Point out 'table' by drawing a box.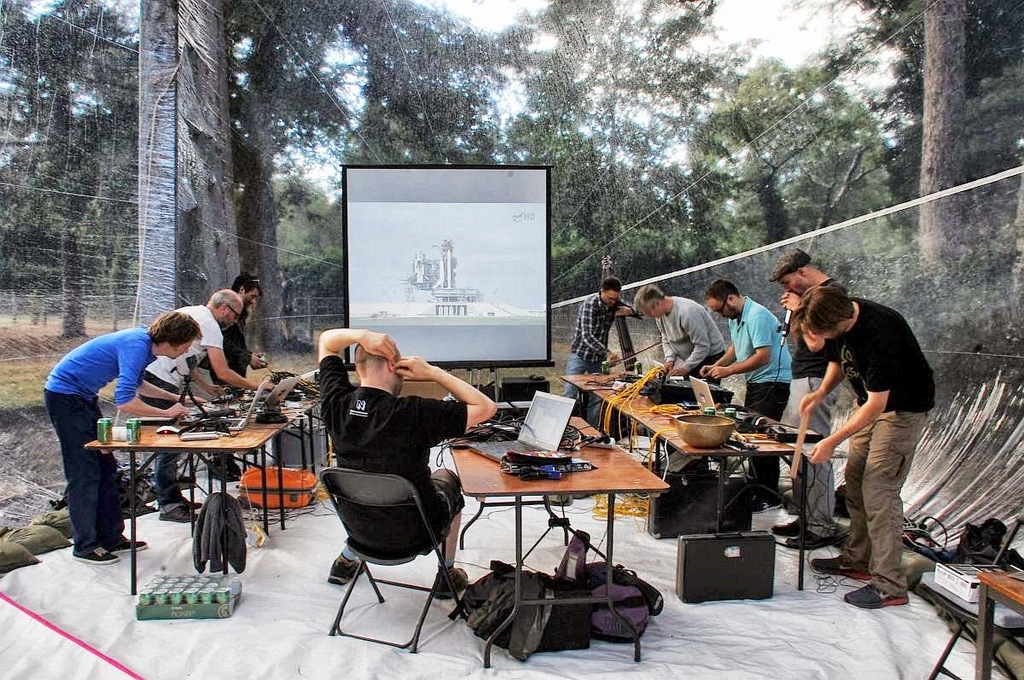
crop(446, 414, 672, 668).
